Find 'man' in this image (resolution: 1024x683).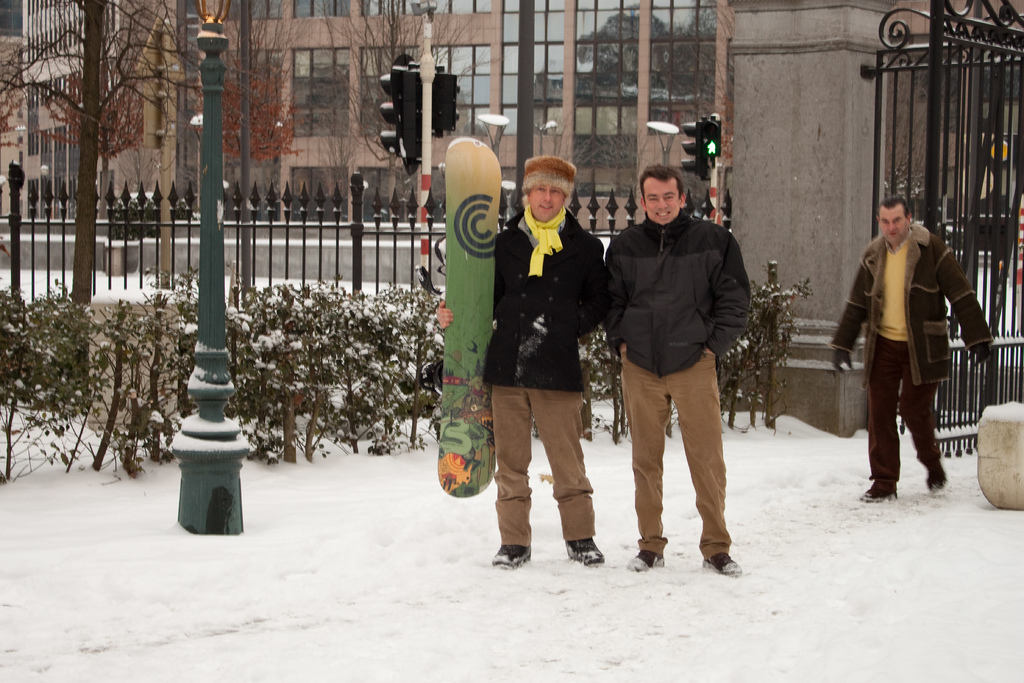
crop(595, 165, 749, 580).
